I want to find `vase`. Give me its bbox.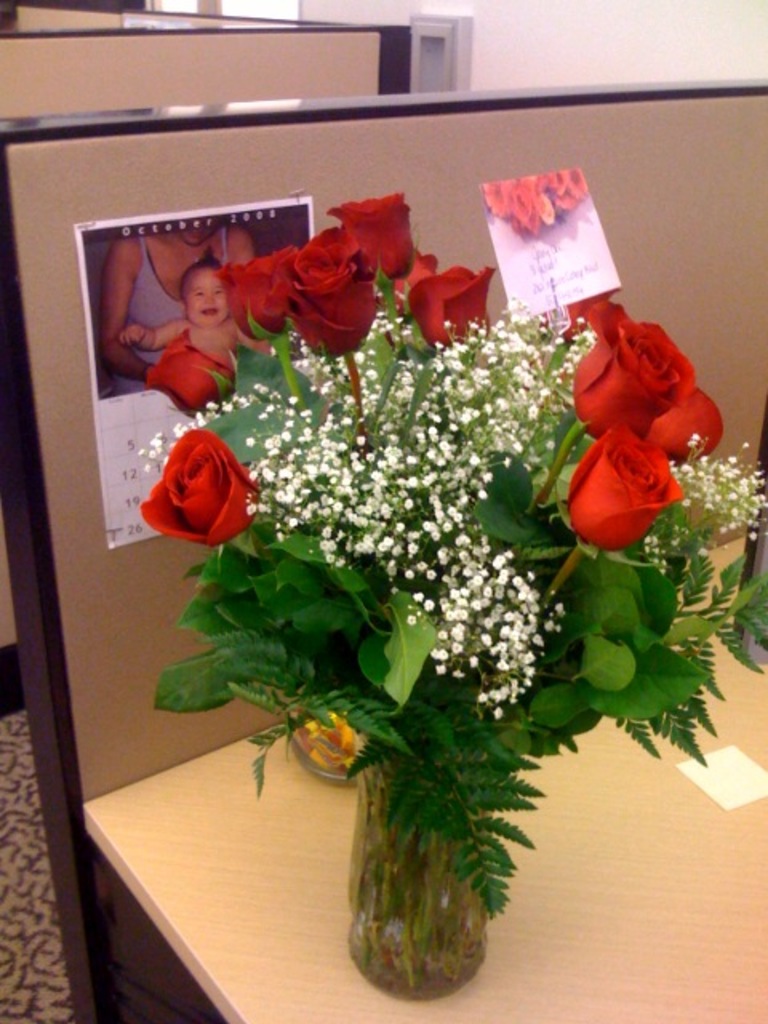
<box>342,725,485,1000</box>.
